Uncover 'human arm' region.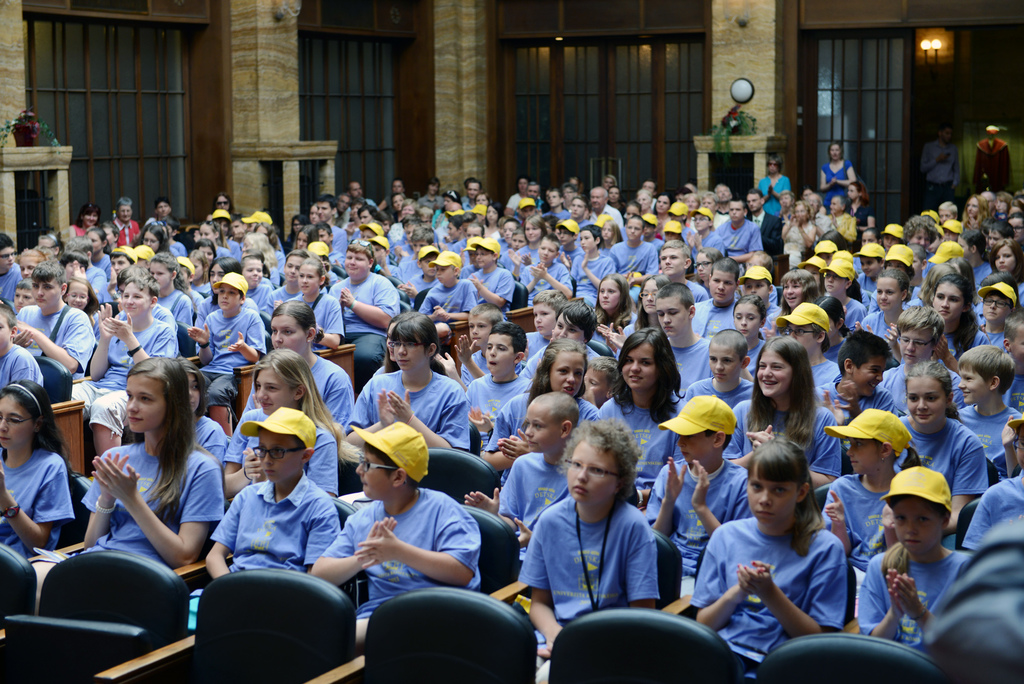
Uncovered: l=78, t=442, r=142, b=546.
